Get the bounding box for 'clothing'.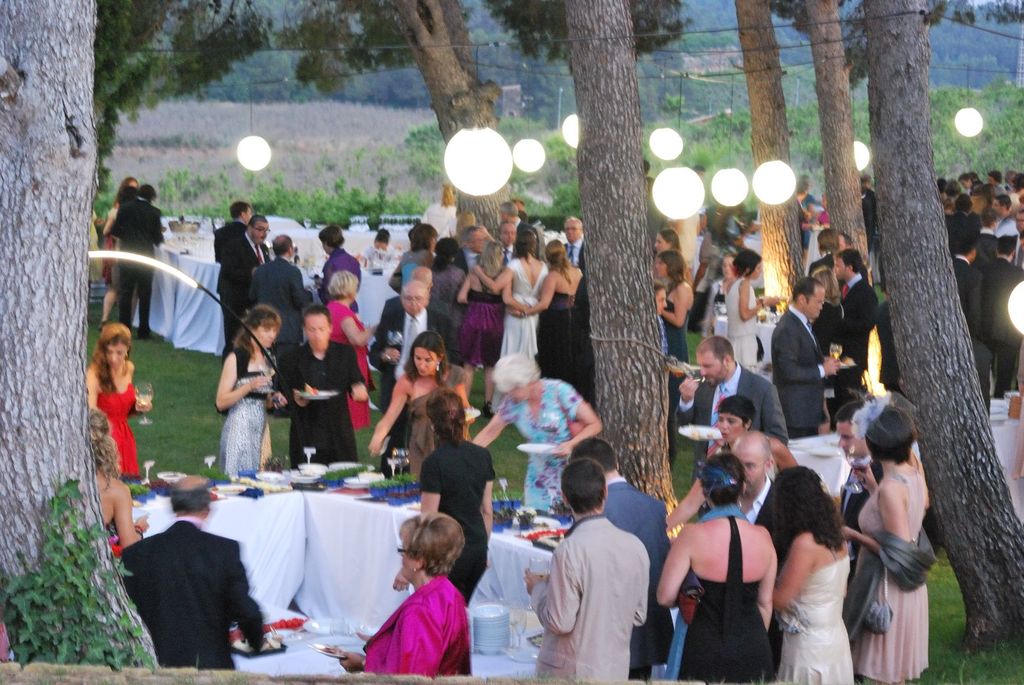
bbox=(388, 242, 447, 286).
